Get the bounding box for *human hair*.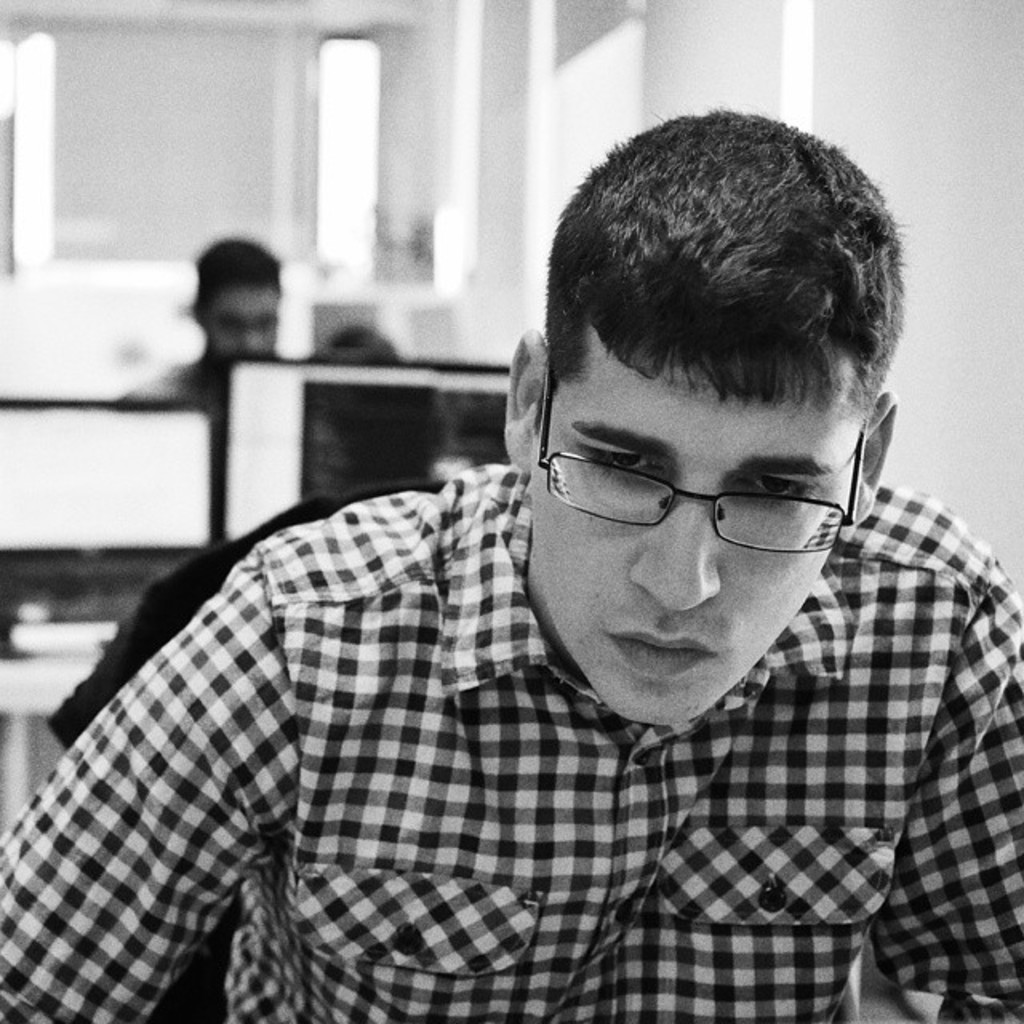
BBox(557, 104, 901, 461).
